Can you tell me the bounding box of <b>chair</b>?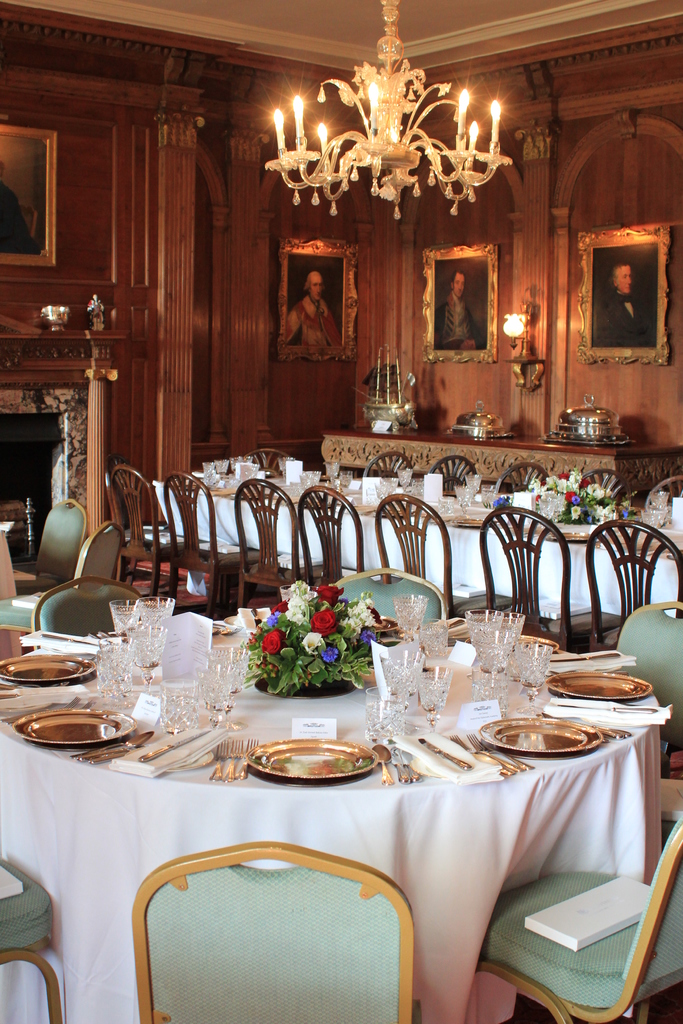
0:525:127:653.
